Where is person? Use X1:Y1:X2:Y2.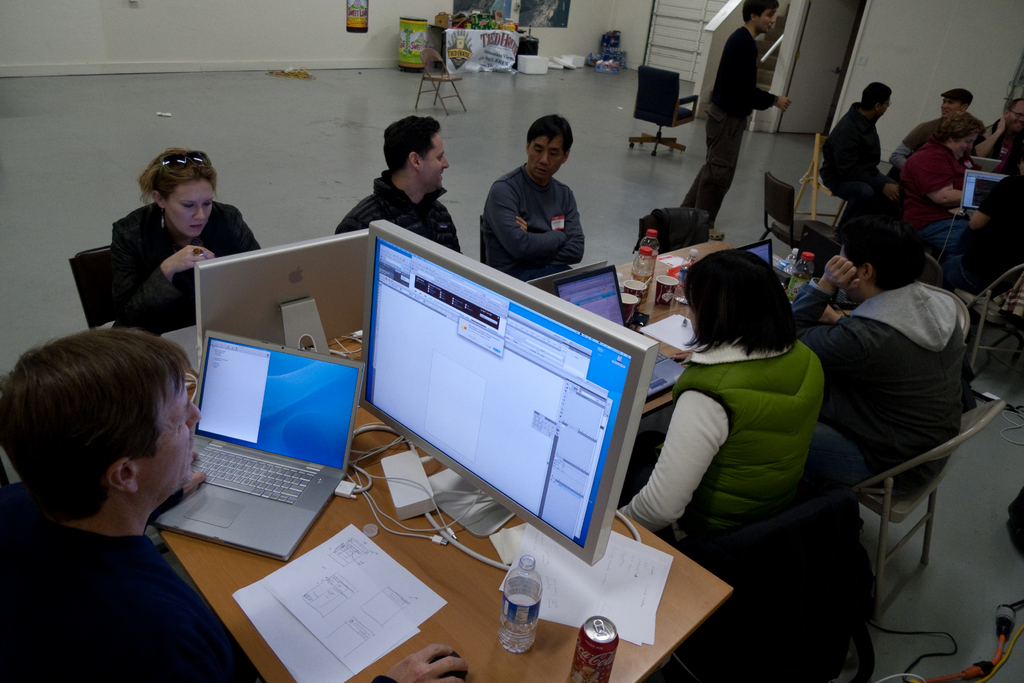
822:81:891:235.
